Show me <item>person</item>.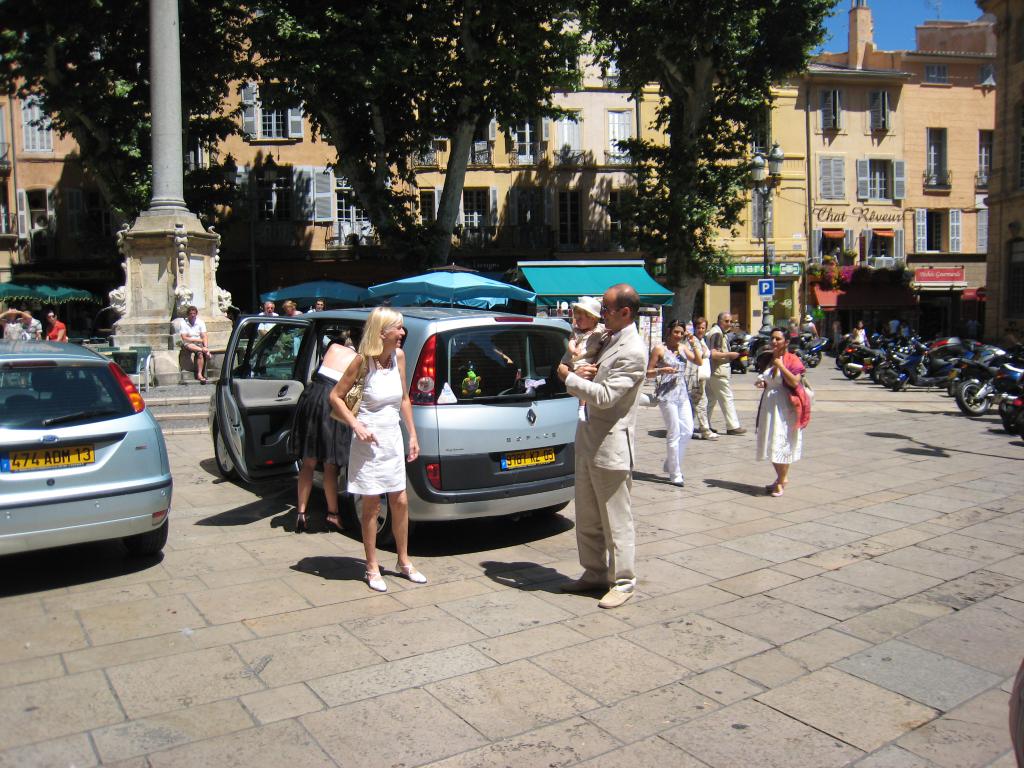
<item>person</item> is here: region(644, 319, 701, 487).
